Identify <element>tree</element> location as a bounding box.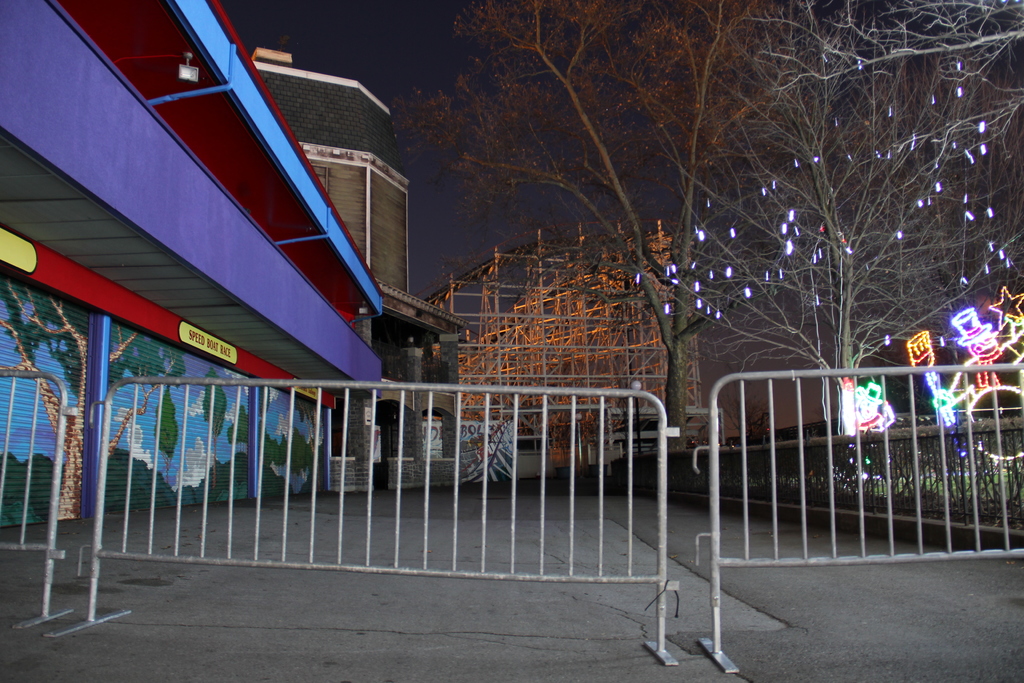
crop(637, 0, 1023, 445).
